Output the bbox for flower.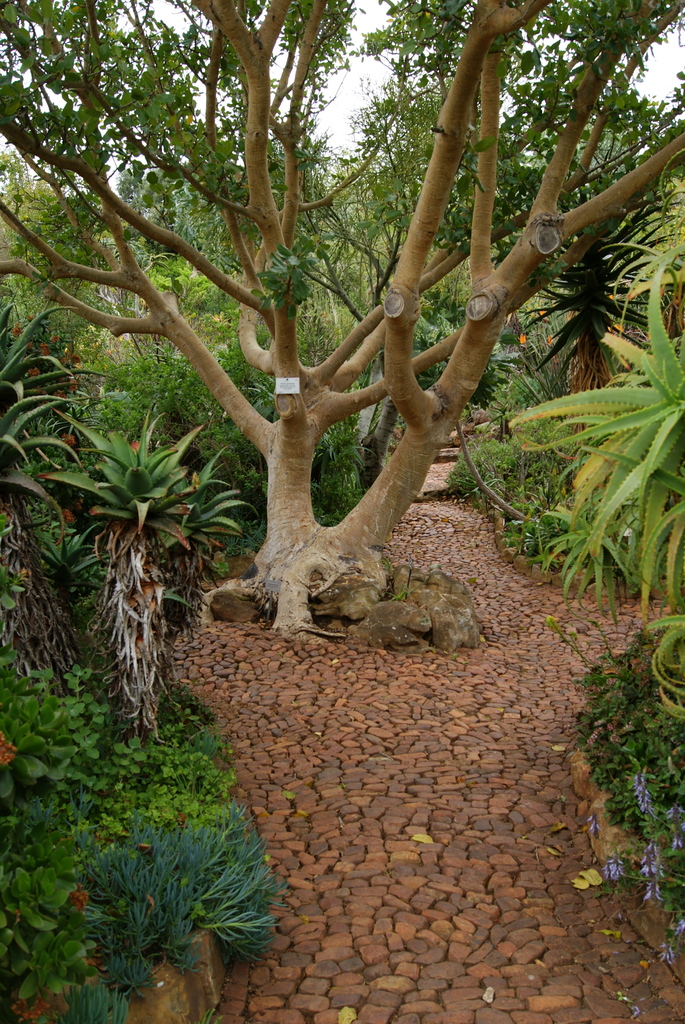
pyautogui.locateOnScreen(514, 332, 533, 351).
